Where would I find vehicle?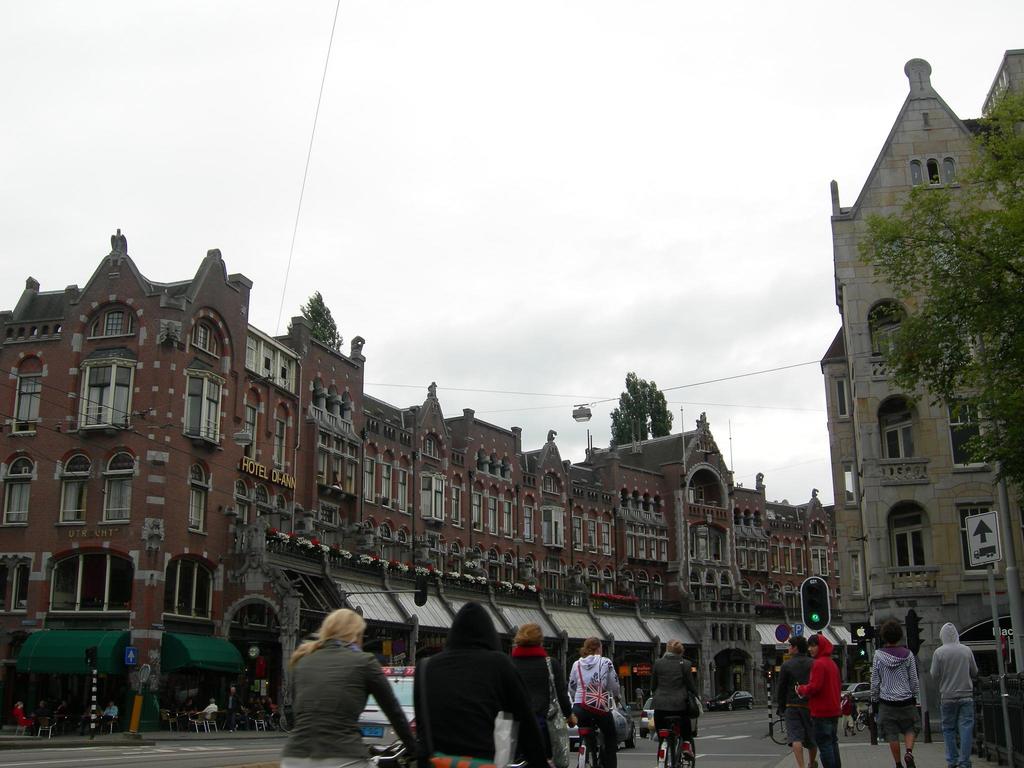
At (left=840, top=677, right=874, bottom=706).
